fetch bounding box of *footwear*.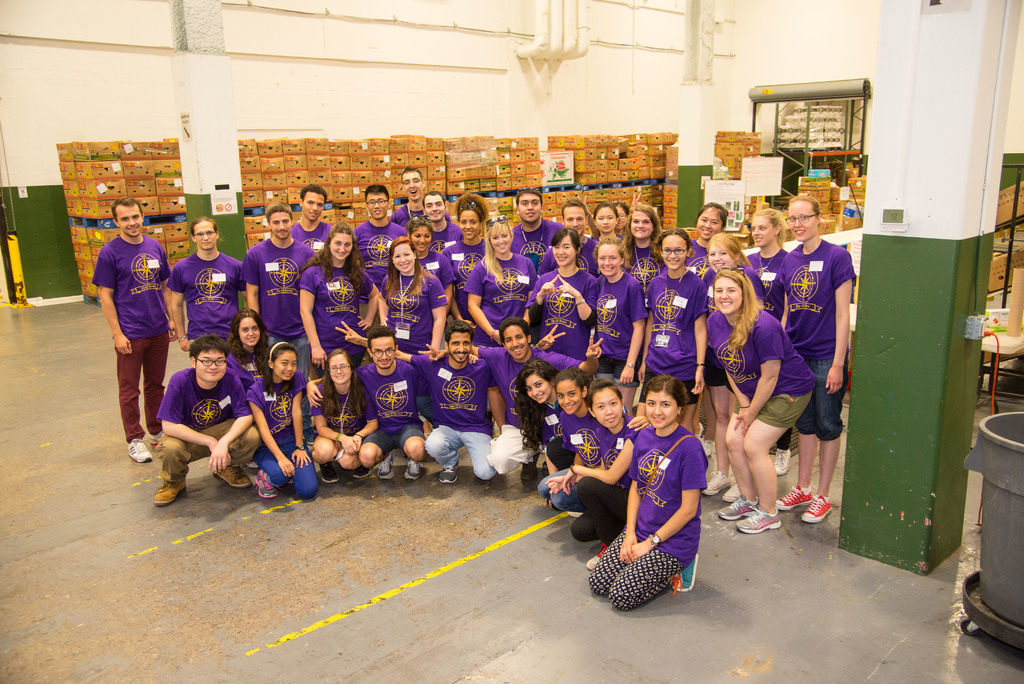
Bbox: [x1=726, y1=484, x2=738, y2=502].
